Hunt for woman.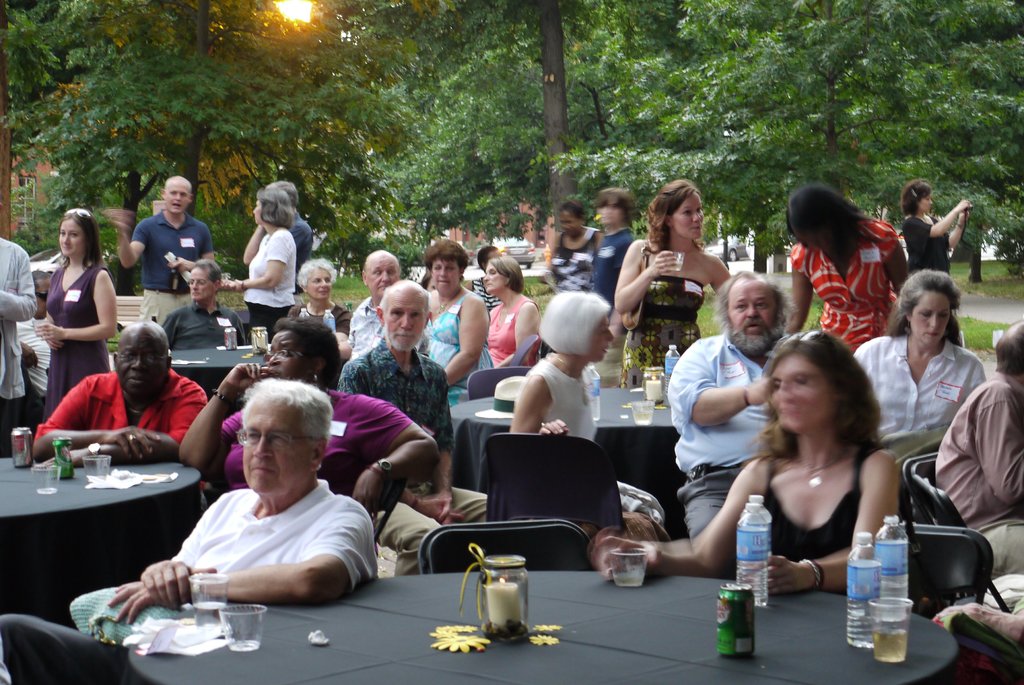
Hunted down at box(220, 183, 295, 341).
